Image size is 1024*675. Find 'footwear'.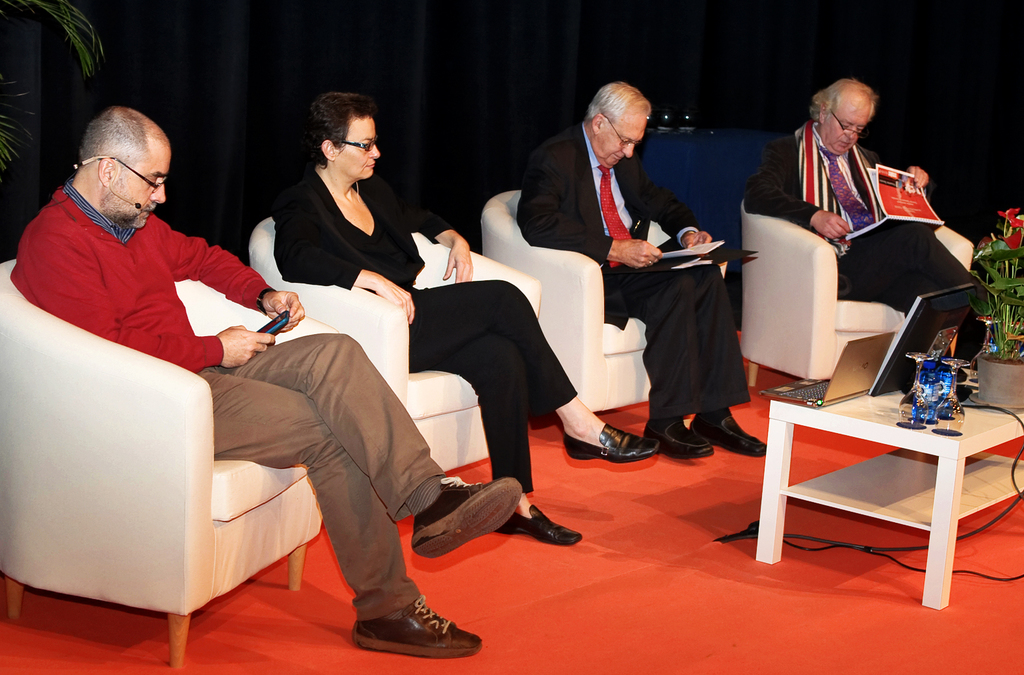
box=[493, 508, 583, 548].
